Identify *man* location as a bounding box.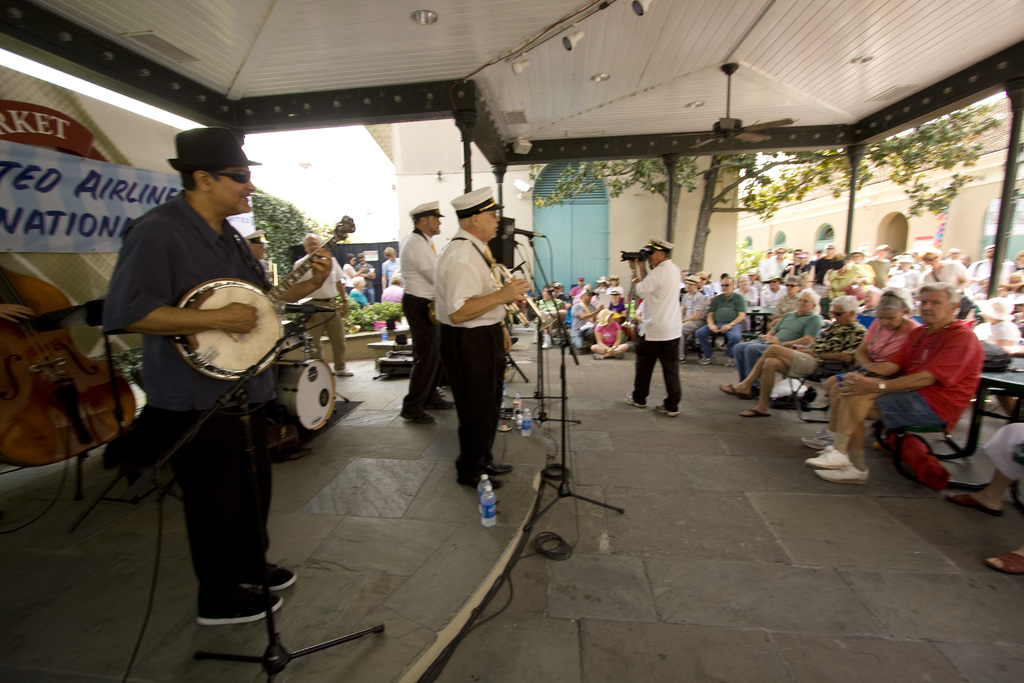
380 247 401 291.
